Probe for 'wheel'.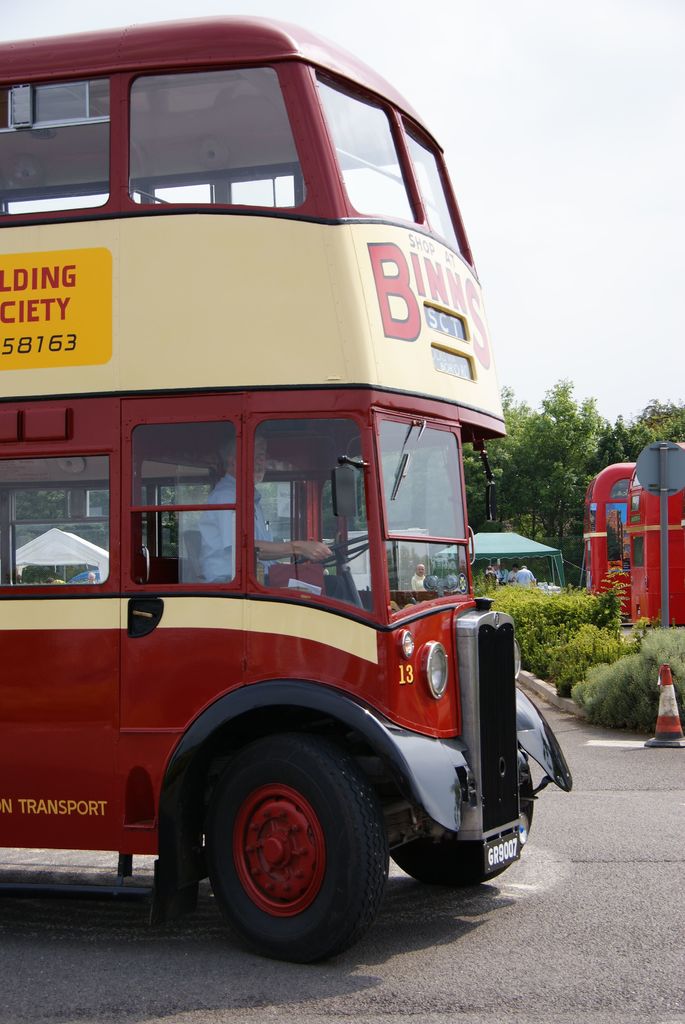
Probe result: box(388, 758, 531, 886).
